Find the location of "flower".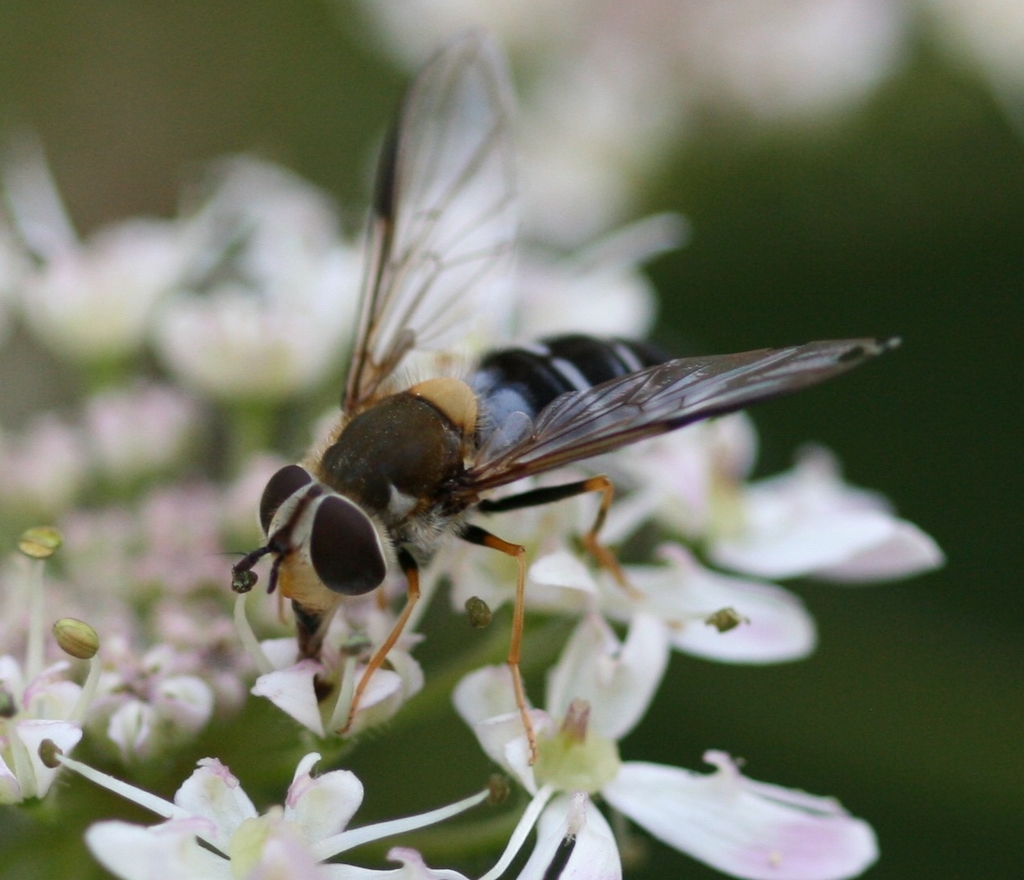
Location: [x1=90, y1=517, x2=445, y2=746].
